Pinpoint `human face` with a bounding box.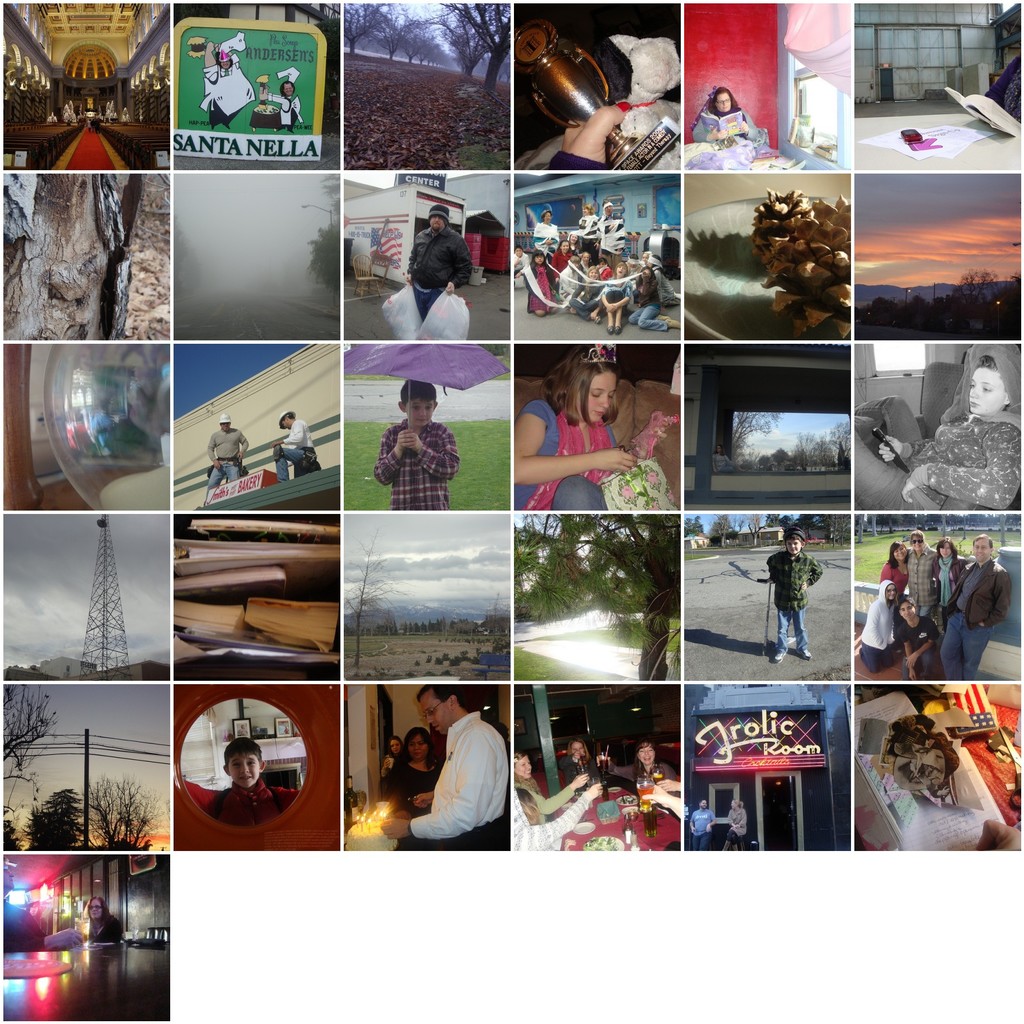
region(568, 735, 598, 770).
